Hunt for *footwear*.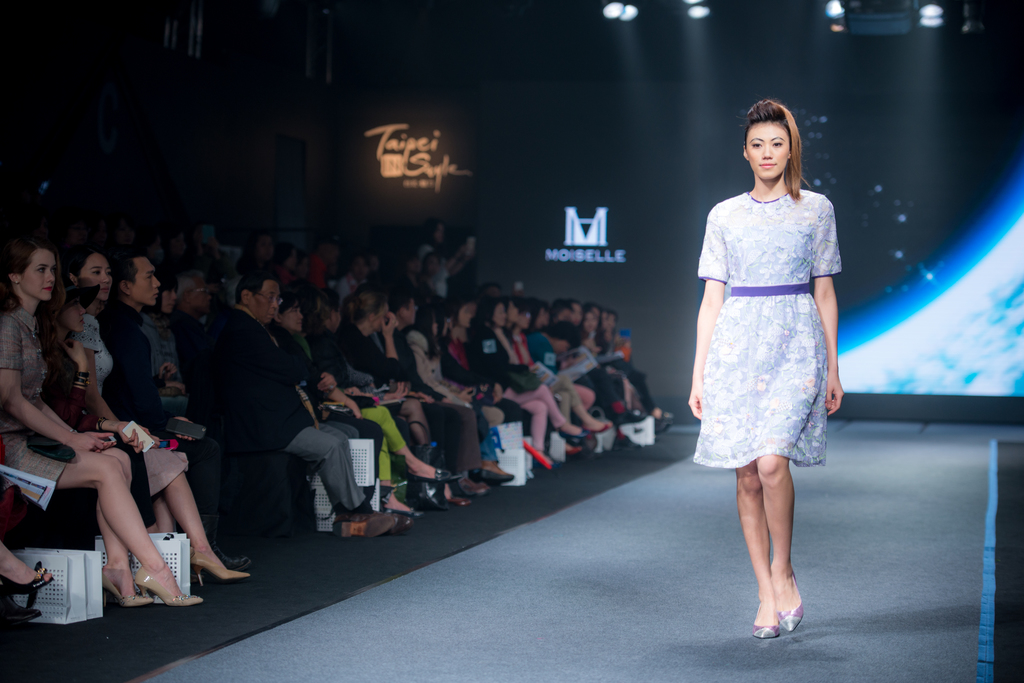
Hunted down at bbox(586, 421, 614, 437).
